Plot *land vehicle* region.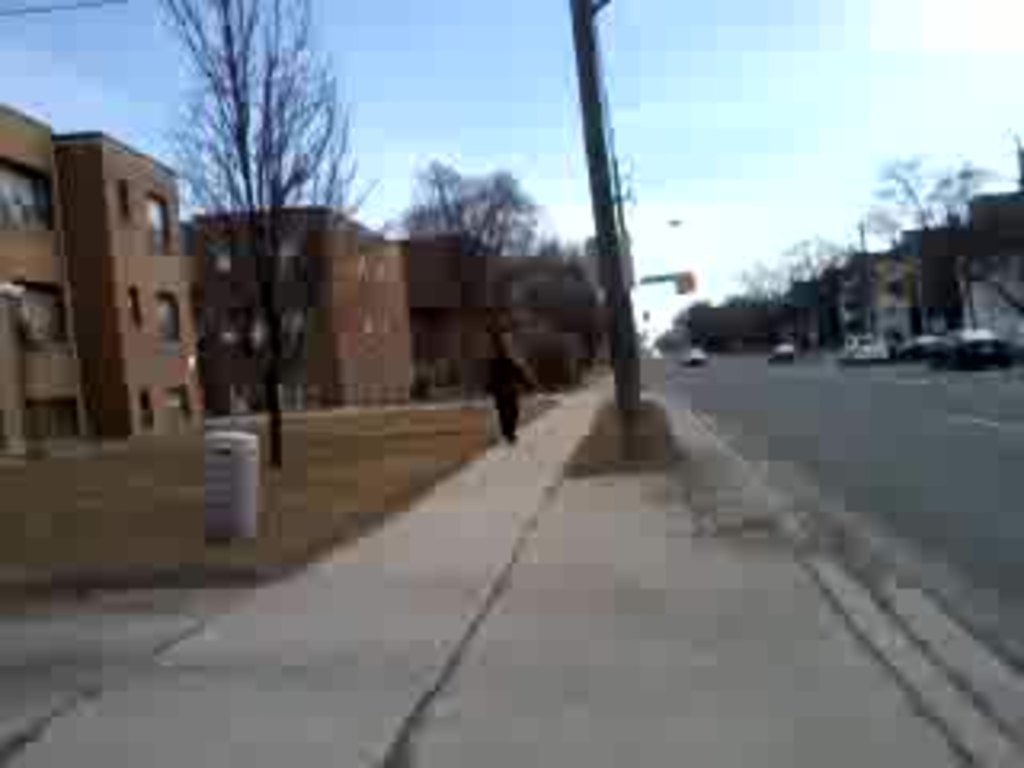
Plotted at (x1=838, y1=330, x2=886, y2=362).
